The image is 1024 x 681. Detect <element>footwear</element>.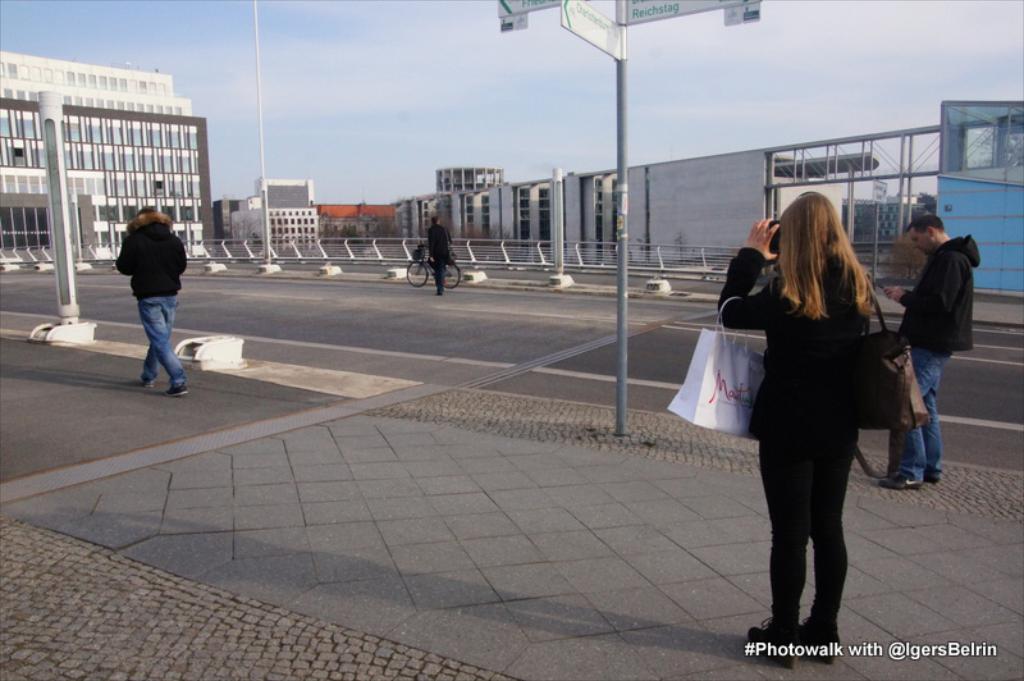
Detection: pyautogui.locateOnScreen(435, 284, 443, 294).
